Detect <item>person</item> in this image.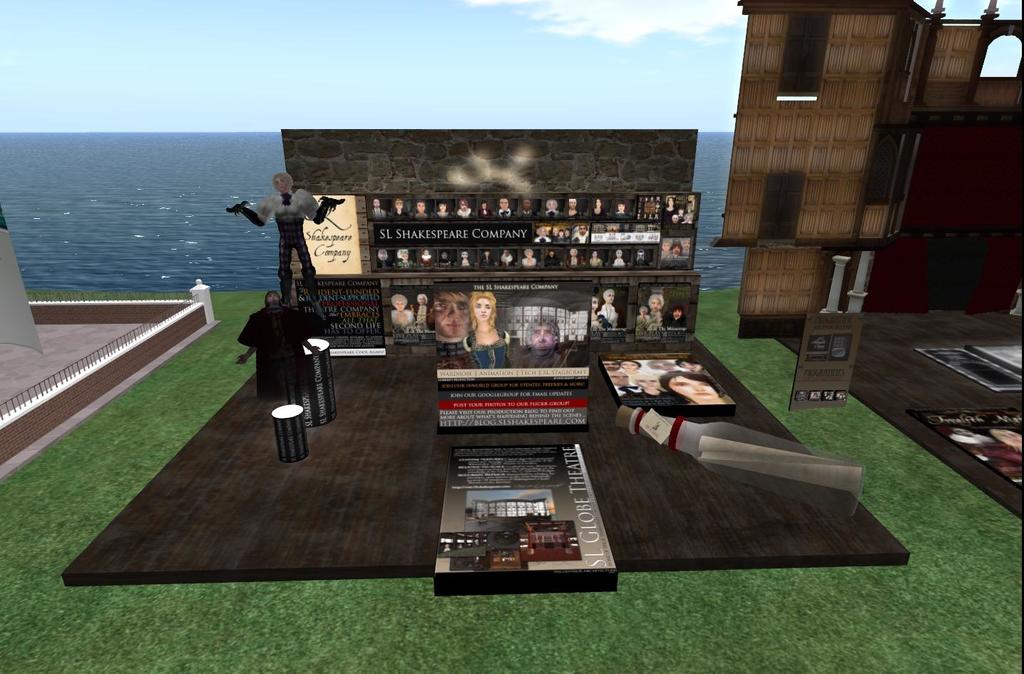
Detection: (left=497, top=196, right=513, bottom=218).
